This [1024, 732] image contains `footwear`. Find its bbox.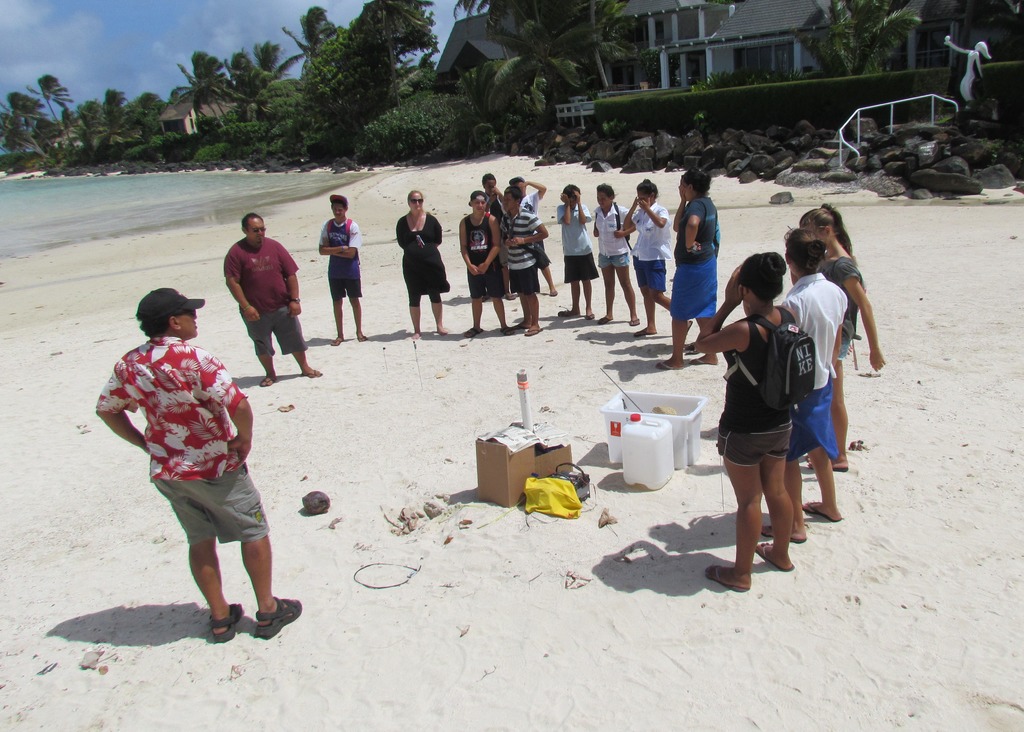
box(212, 606, 243, 642).
